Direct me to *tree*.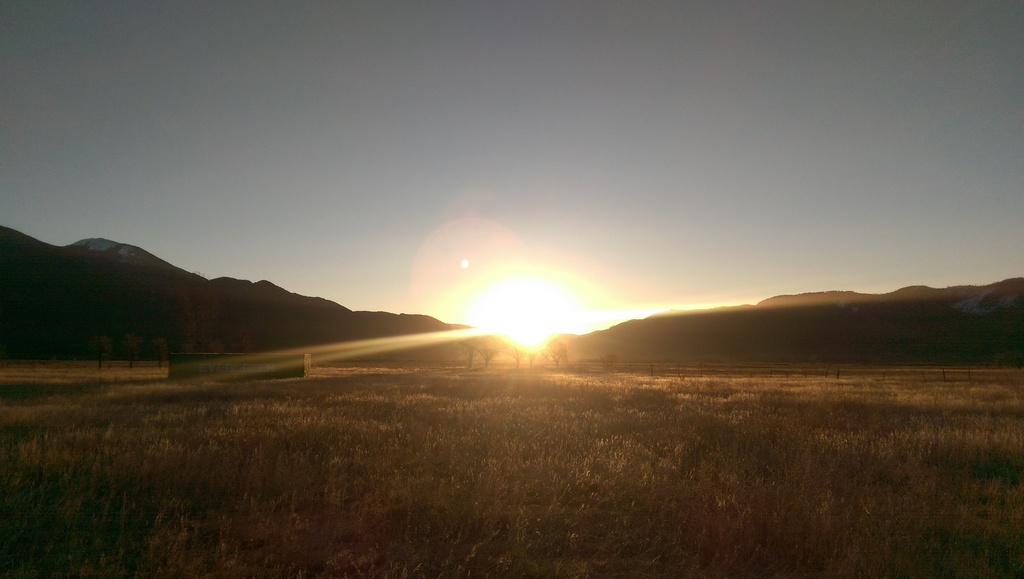
Direction: (x1=171, y1=339, x2=192, y2=355).
